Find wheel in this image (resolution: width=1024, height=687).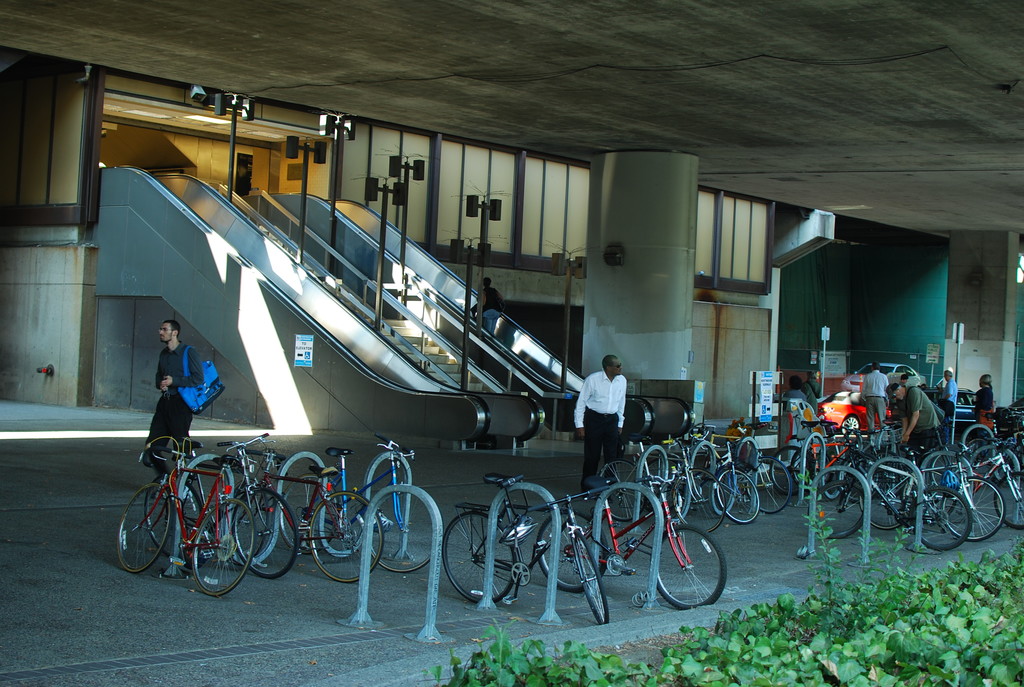
(749,456,795,514).
